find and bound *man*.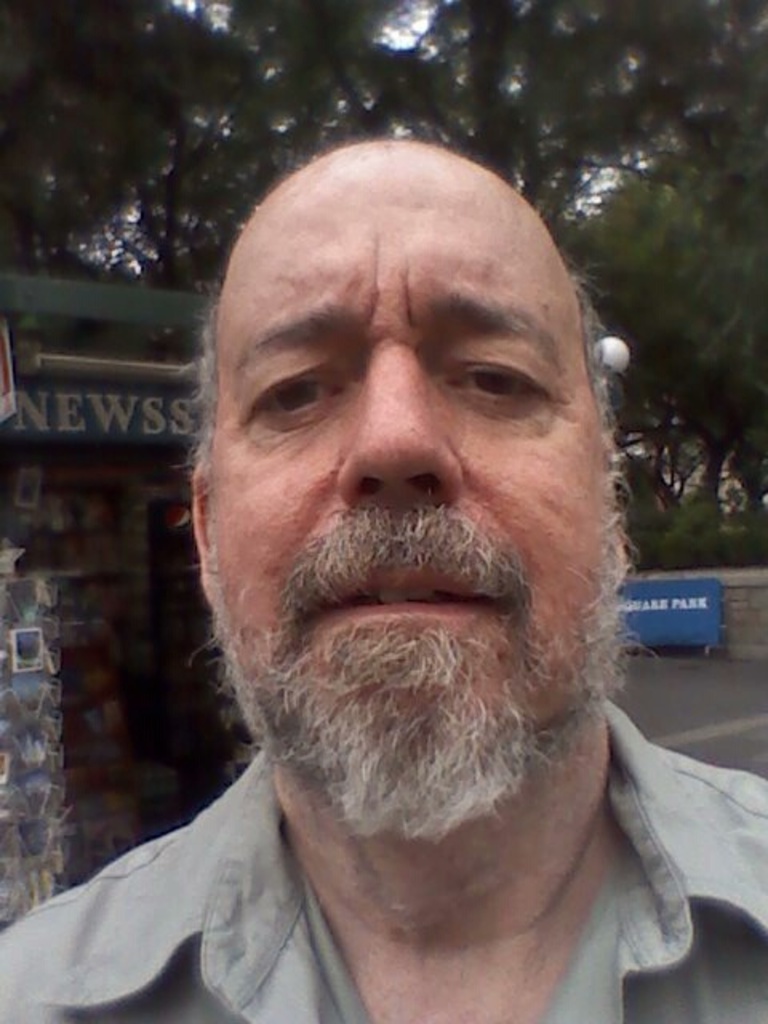
Bound: locate(26, 115, 723, 1023).
